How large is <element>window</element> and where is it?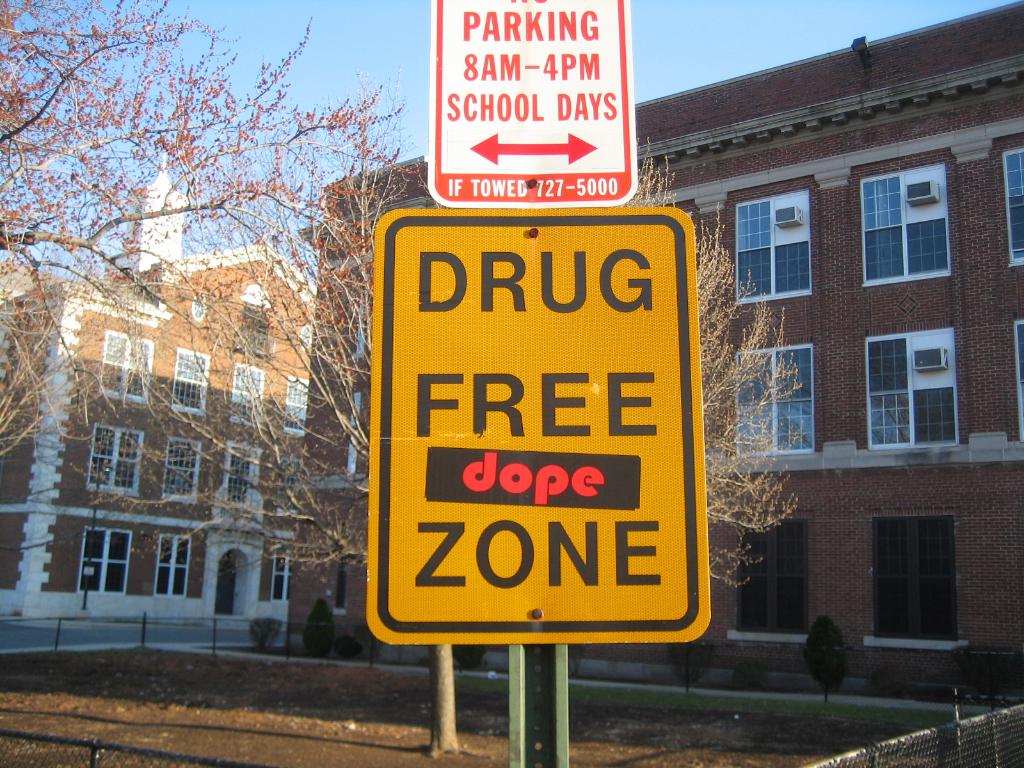
Bounding box: x1=1007, y1=312, x2=1023, y2=445.
